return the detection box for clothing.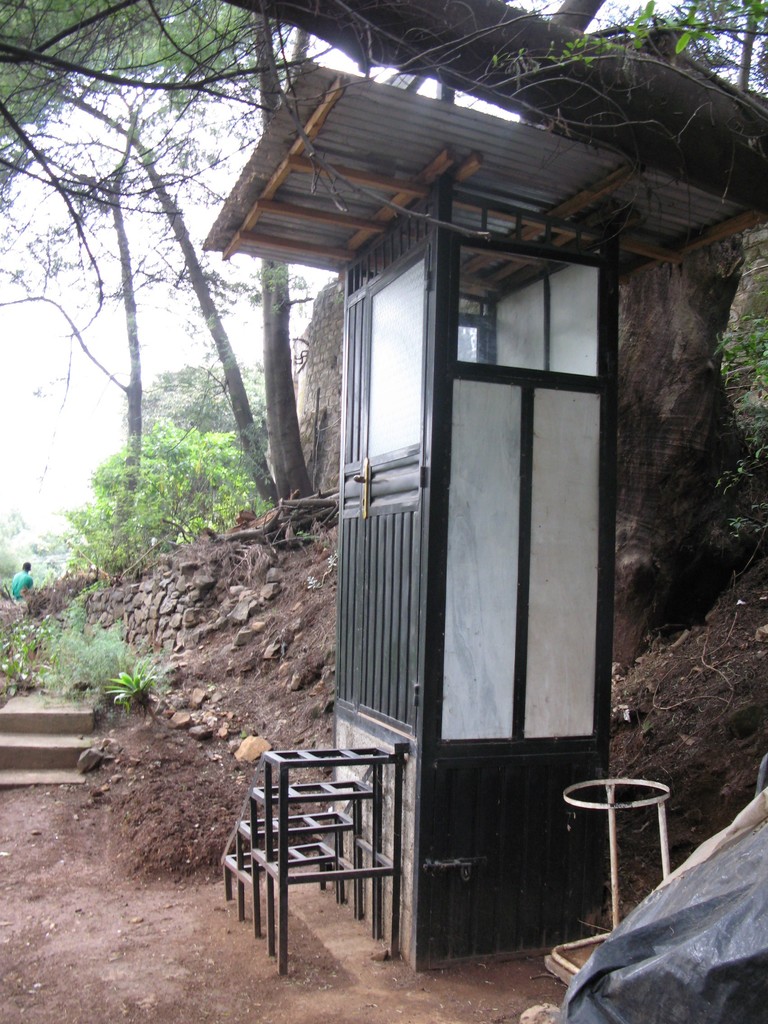
bbox=(4, 571, 34, 604).
